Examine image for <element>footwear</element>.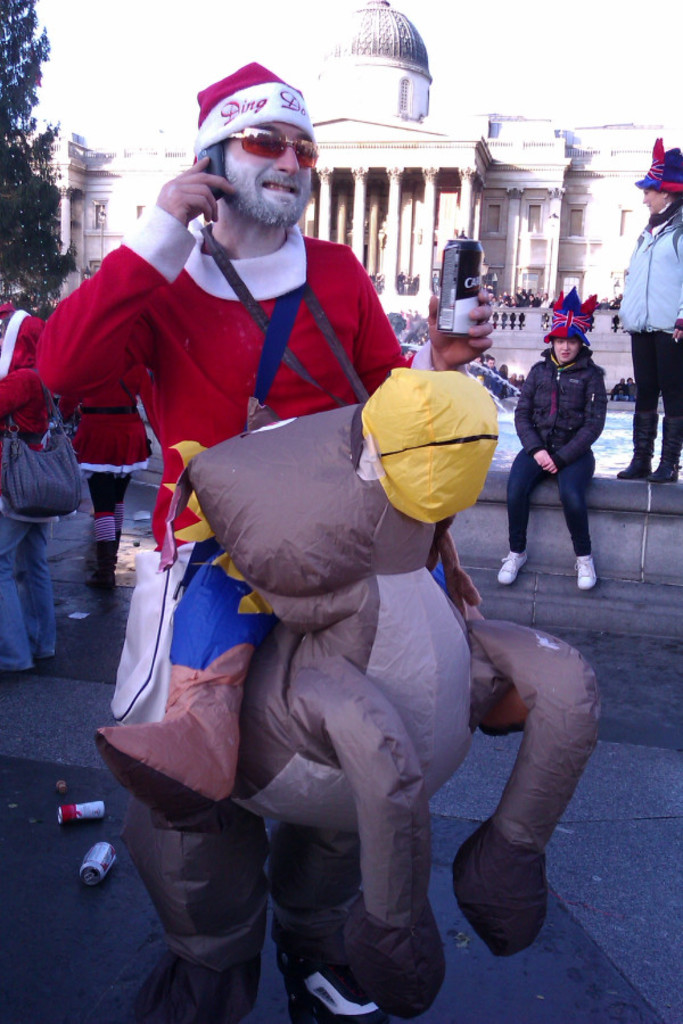
Examination result: (90, 684, 257, 831).
